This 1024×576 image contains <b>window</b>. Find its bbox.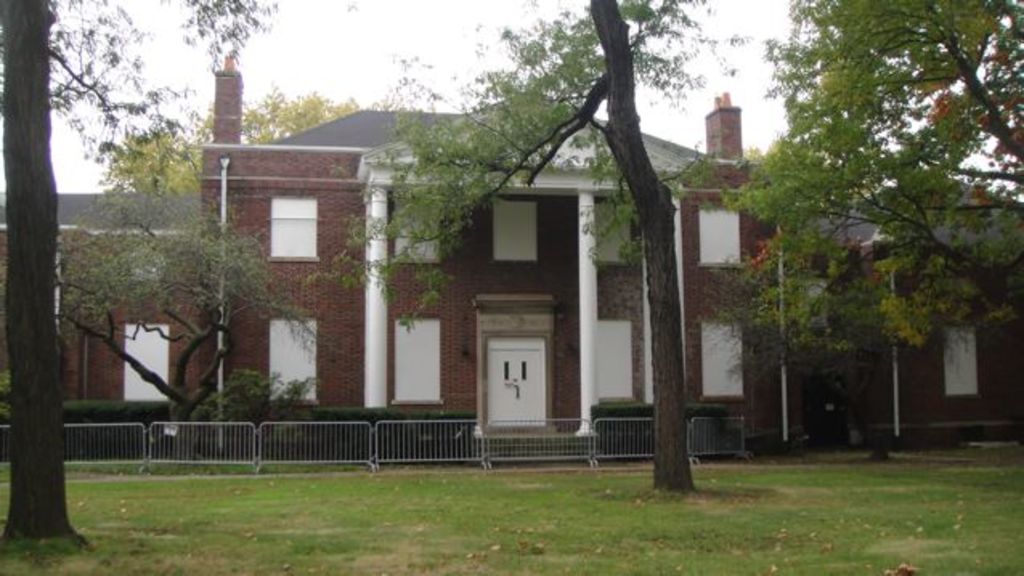
x1=947 y1=326 x2=973 y2=398.
